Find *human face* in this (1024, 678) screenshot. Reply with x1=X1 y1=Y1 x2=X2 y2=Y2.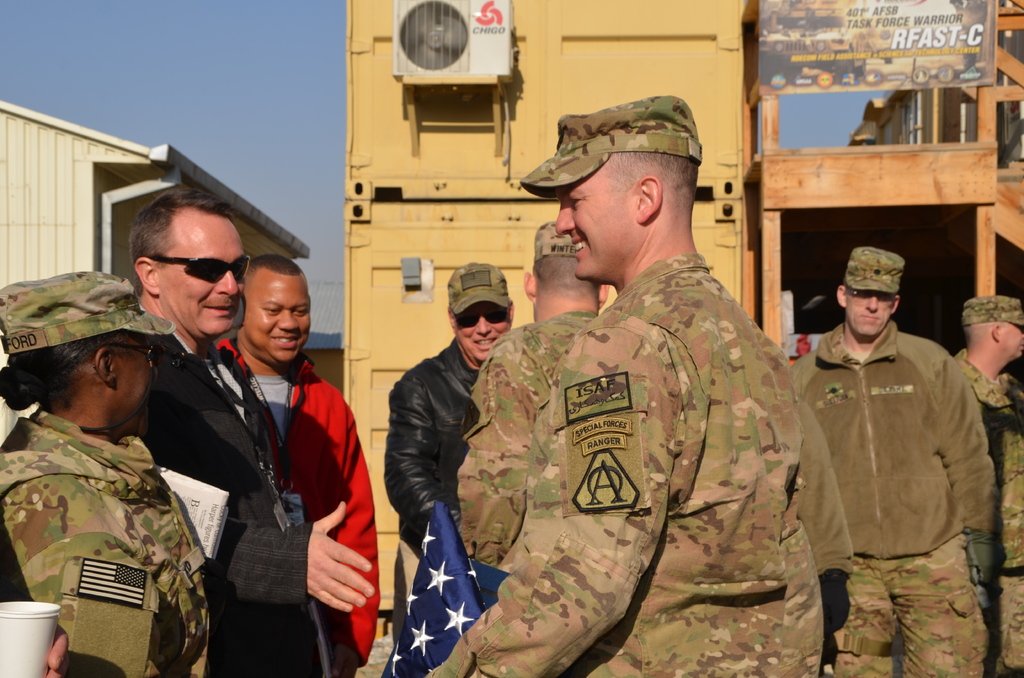
x1=455 y1=296 x2=516 y2=364.
